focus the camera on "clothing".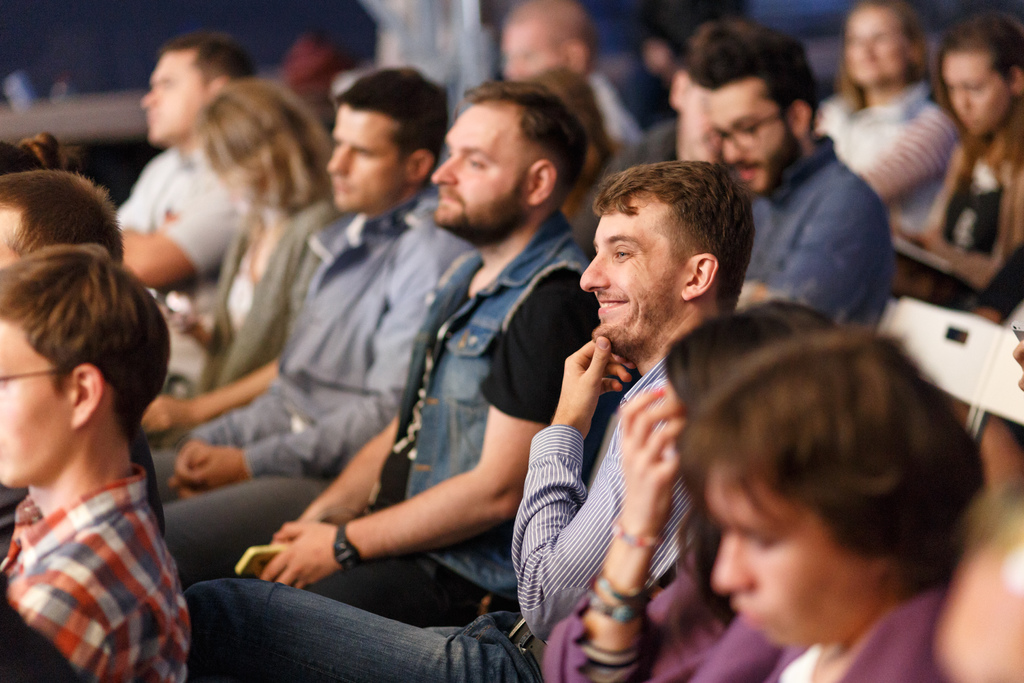
Focus region: bbox(741, 125, 892, 333).
